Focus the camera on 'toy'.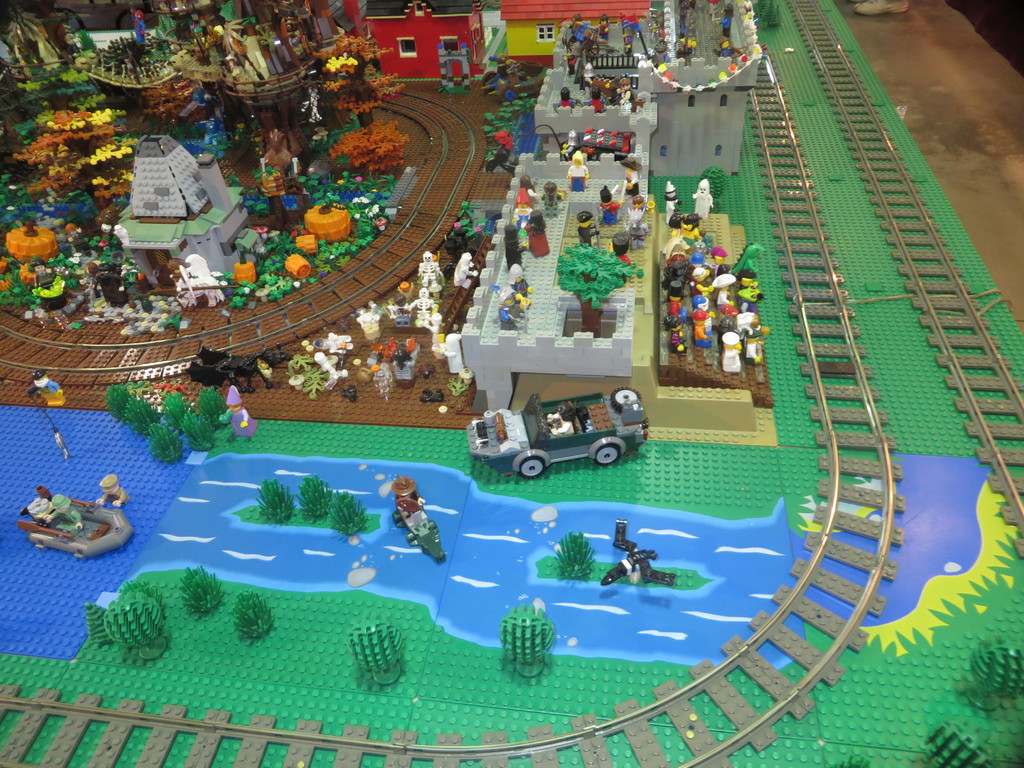
Focus region: 334,120,403,179.
